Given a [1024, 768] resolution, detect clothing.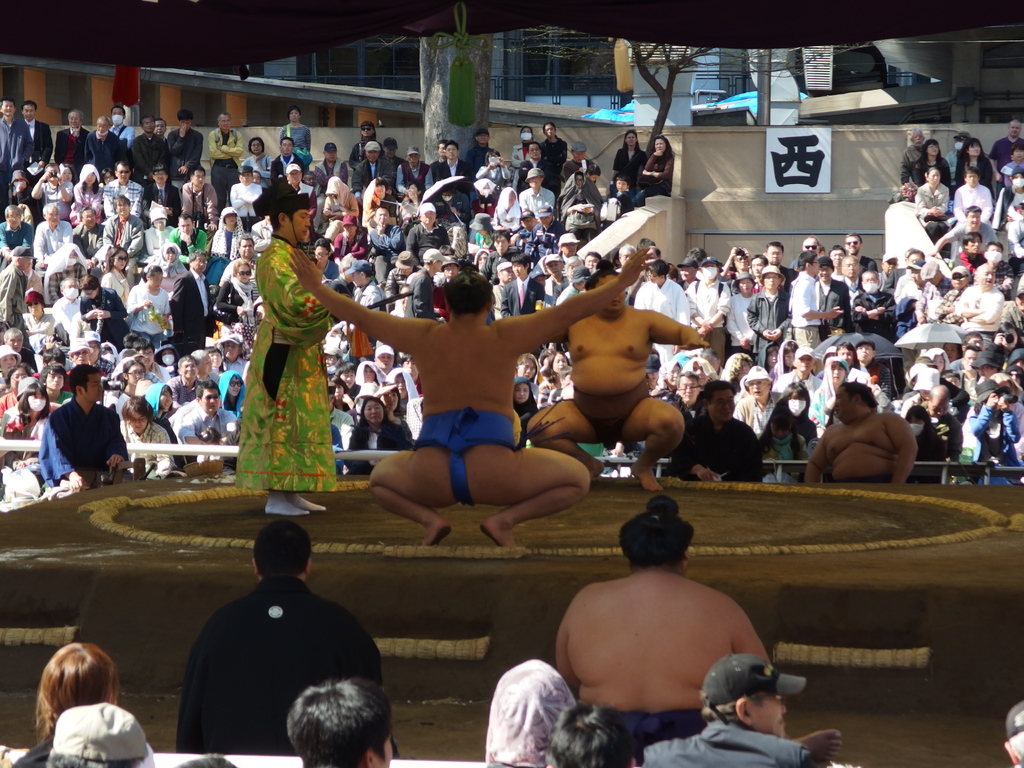
499:192:521:230.
